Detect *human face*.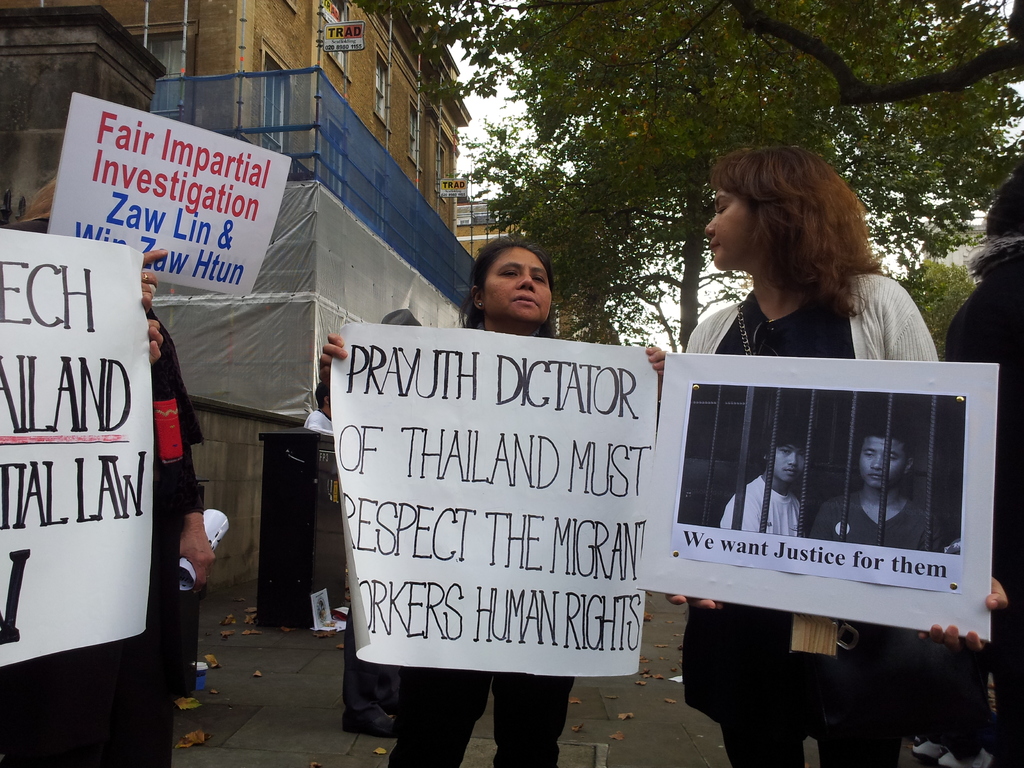
Detected at 860:431:902:488.
